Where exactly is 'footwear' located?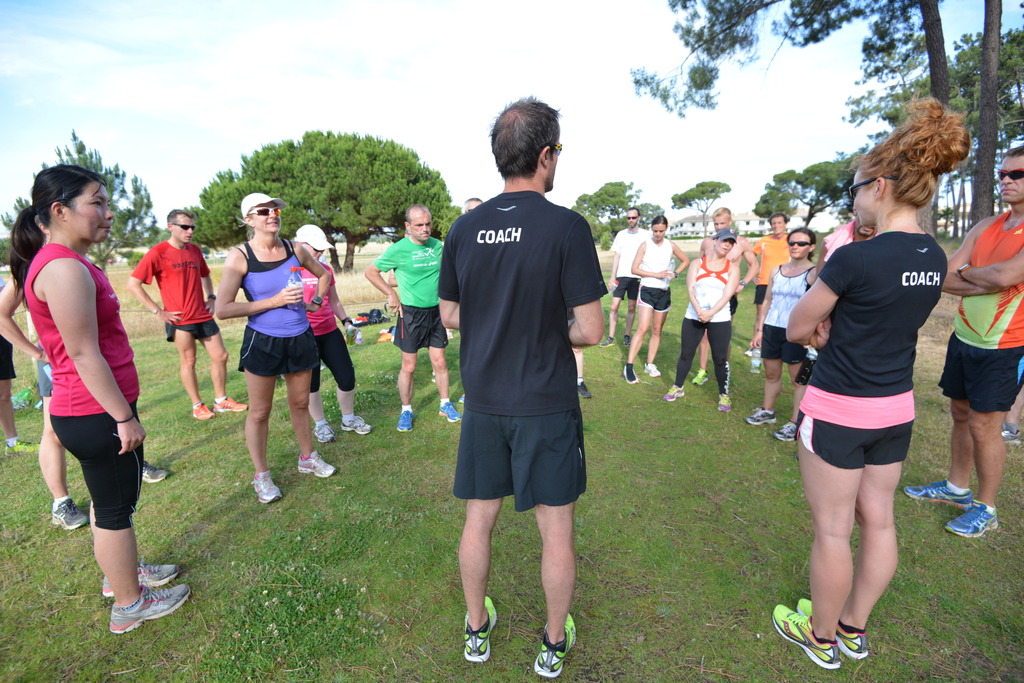
Its bounding box is BBox(999, 423, 1018, 447).
